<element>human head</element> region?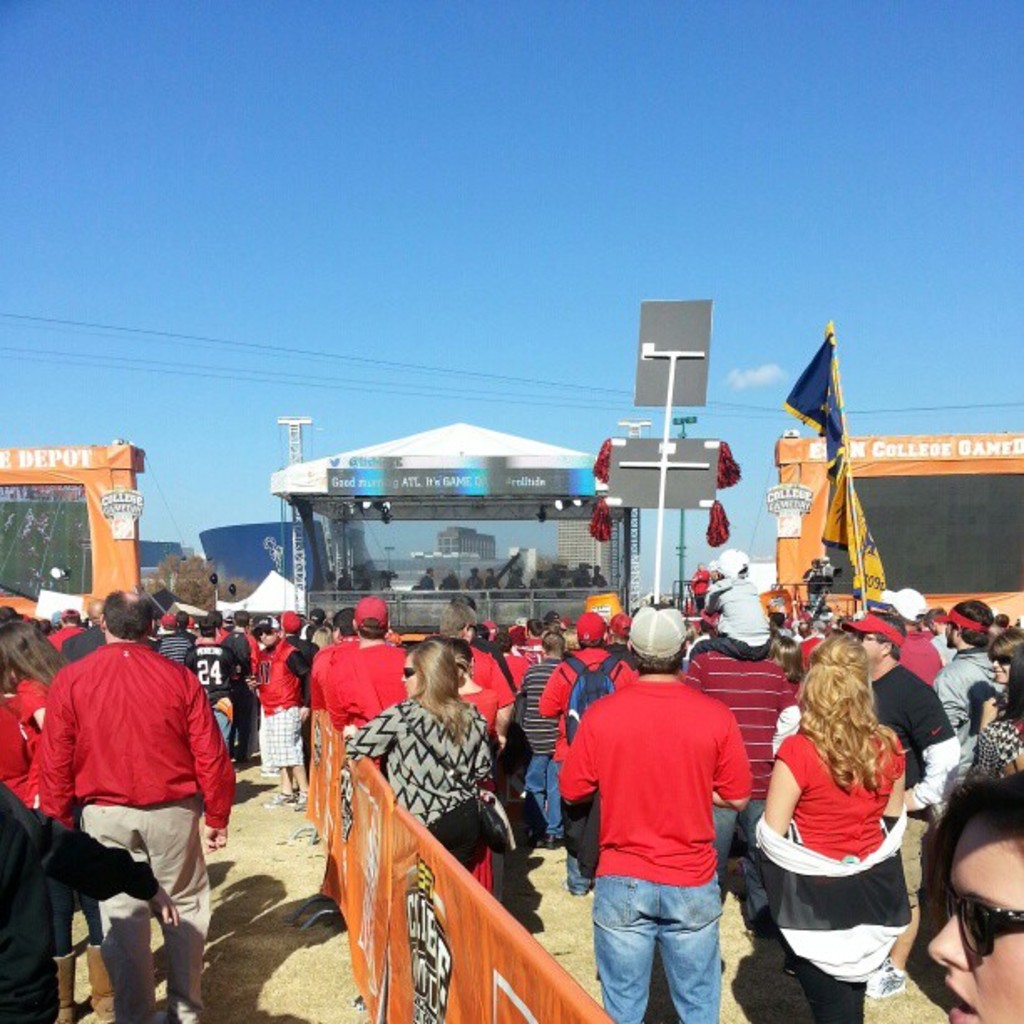
select_region(276, 606, 301, 627)
